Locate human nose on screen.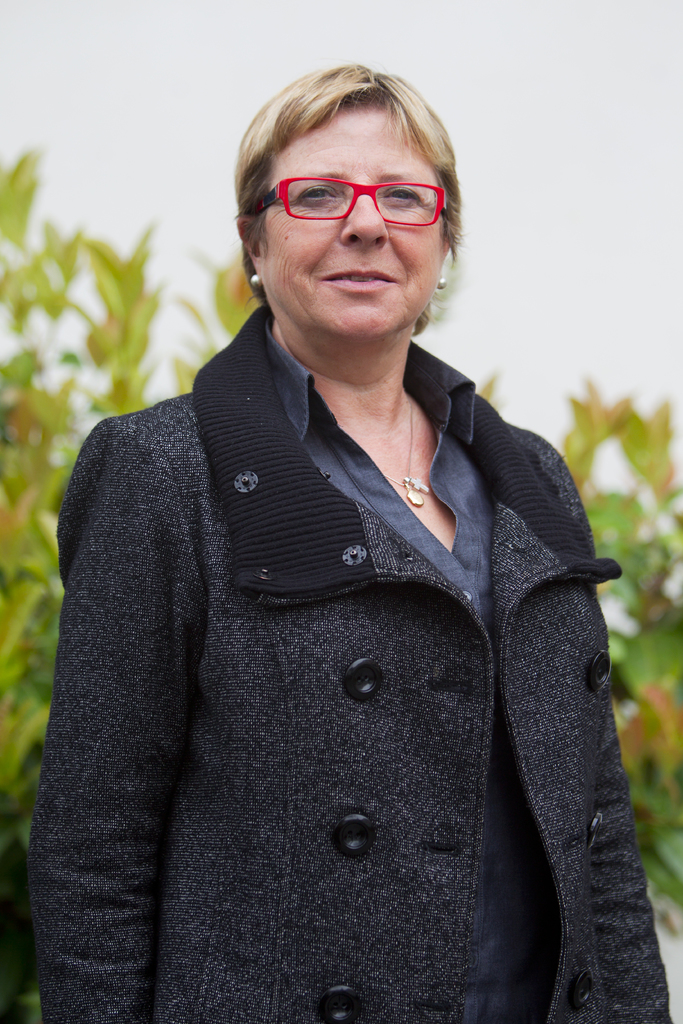
On screen at [340, 187, 392, 252].
